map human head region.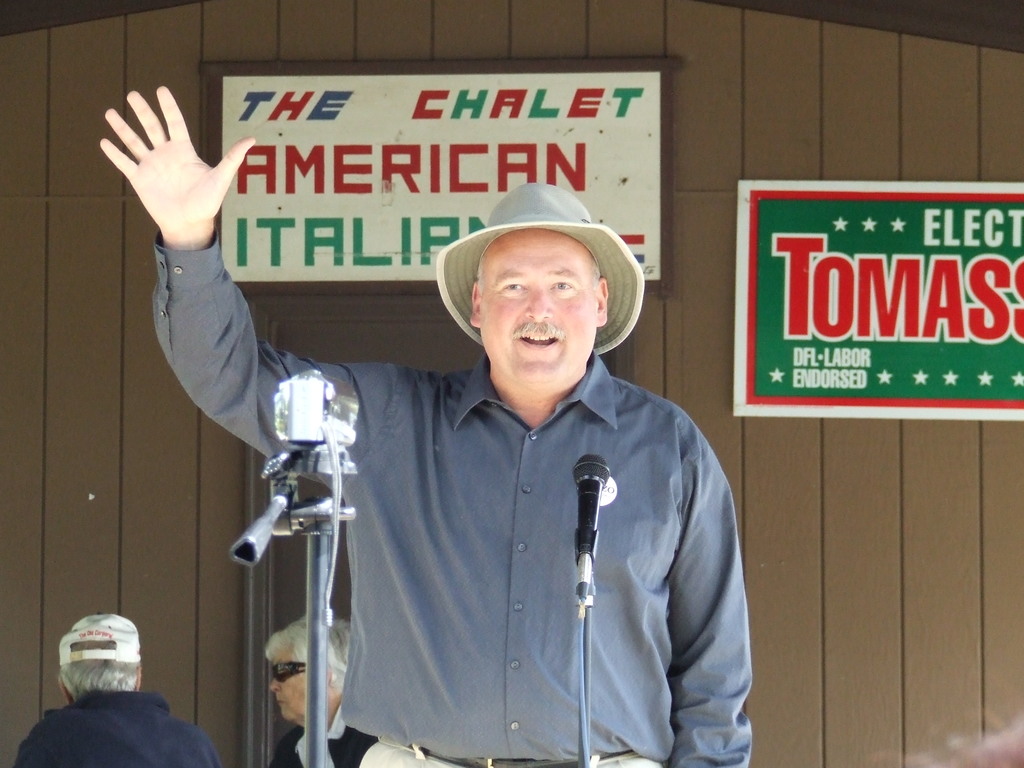
Mapped to l=440, t=195, r=628, b=400.
